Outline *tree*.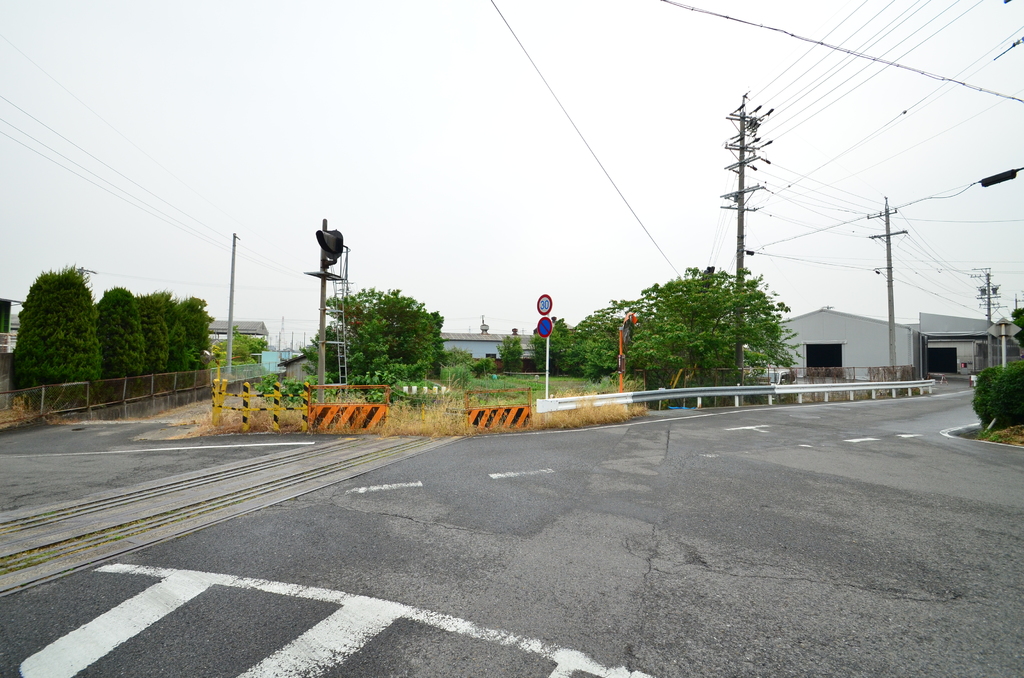
Outline: [left=95, top=284, right=152, bottom=376].
